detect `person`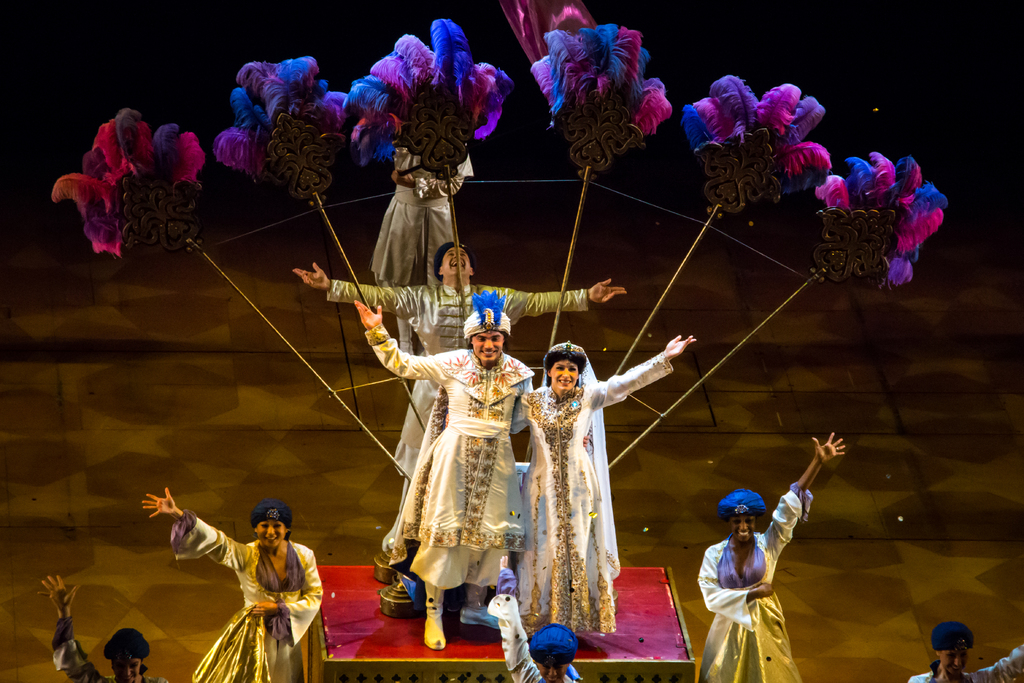
696, 433, 842, 682
